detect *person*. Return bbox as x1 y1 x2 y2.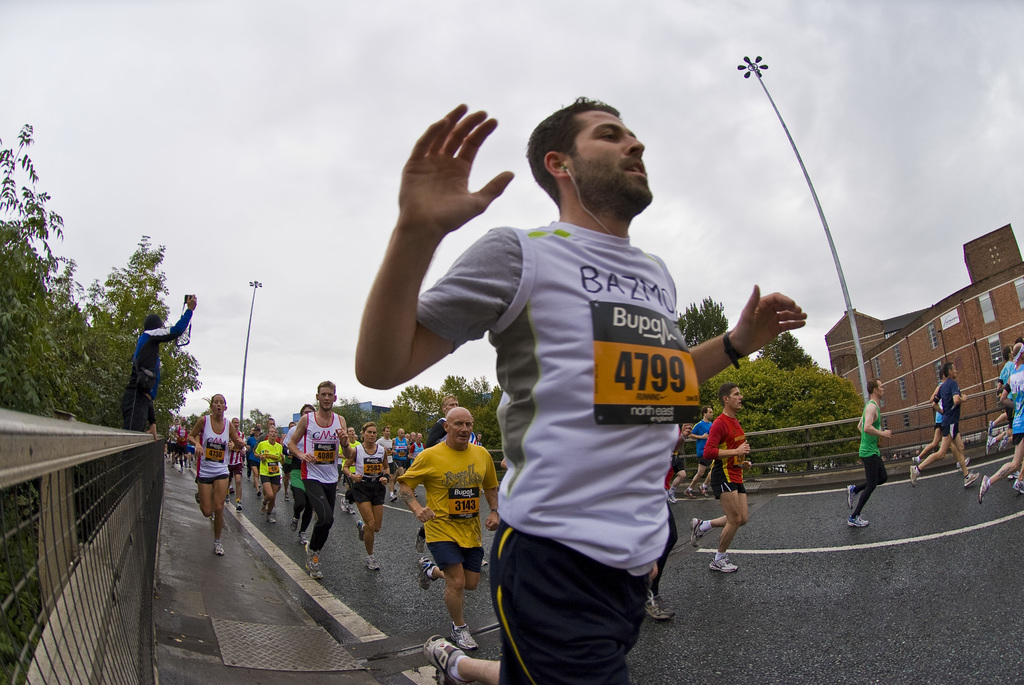
268 415 277 425.
